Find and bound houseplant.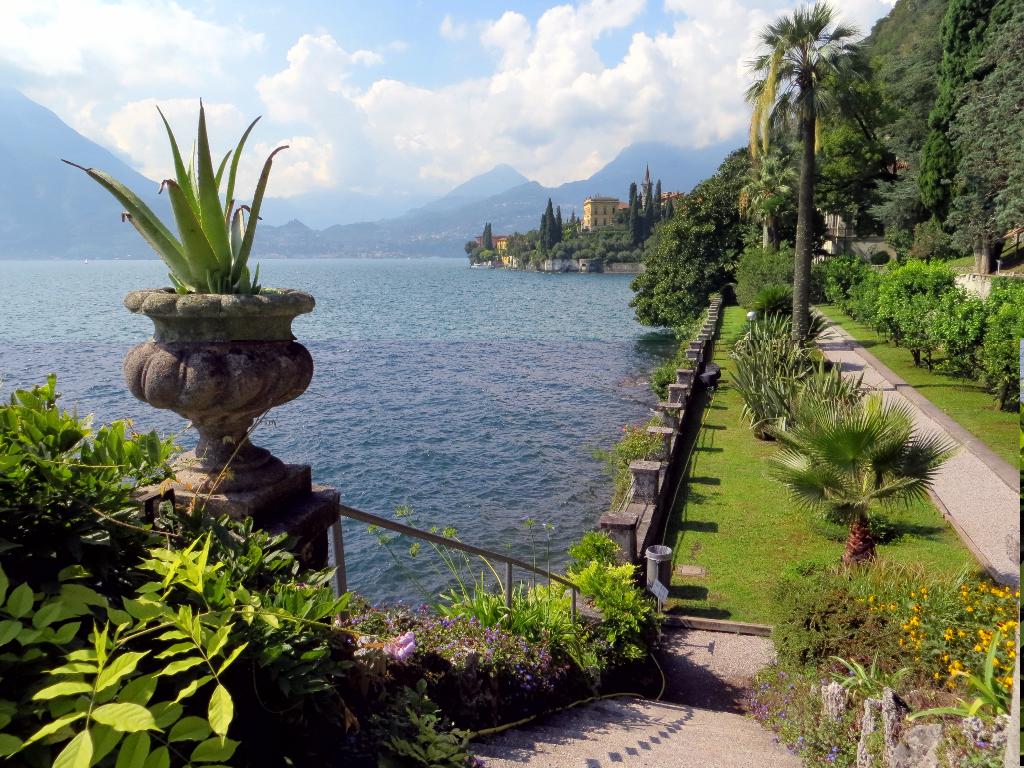
Bound: box=[755, 306, 833, 358].
